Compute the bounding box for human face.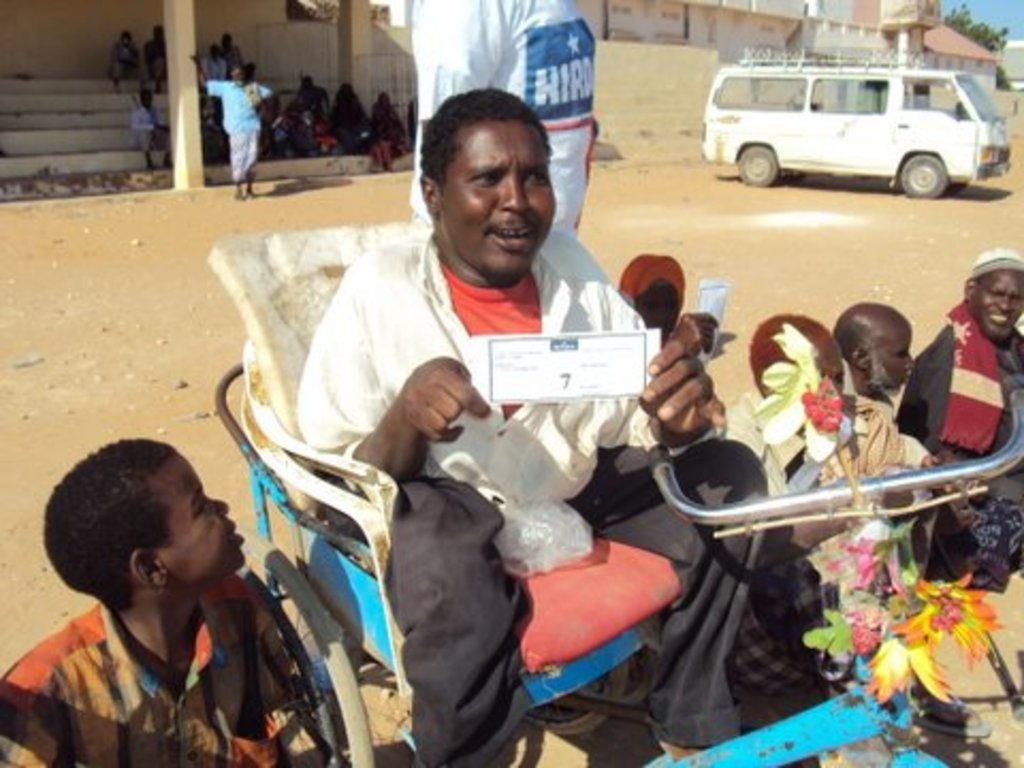
973/271/1020/337.
